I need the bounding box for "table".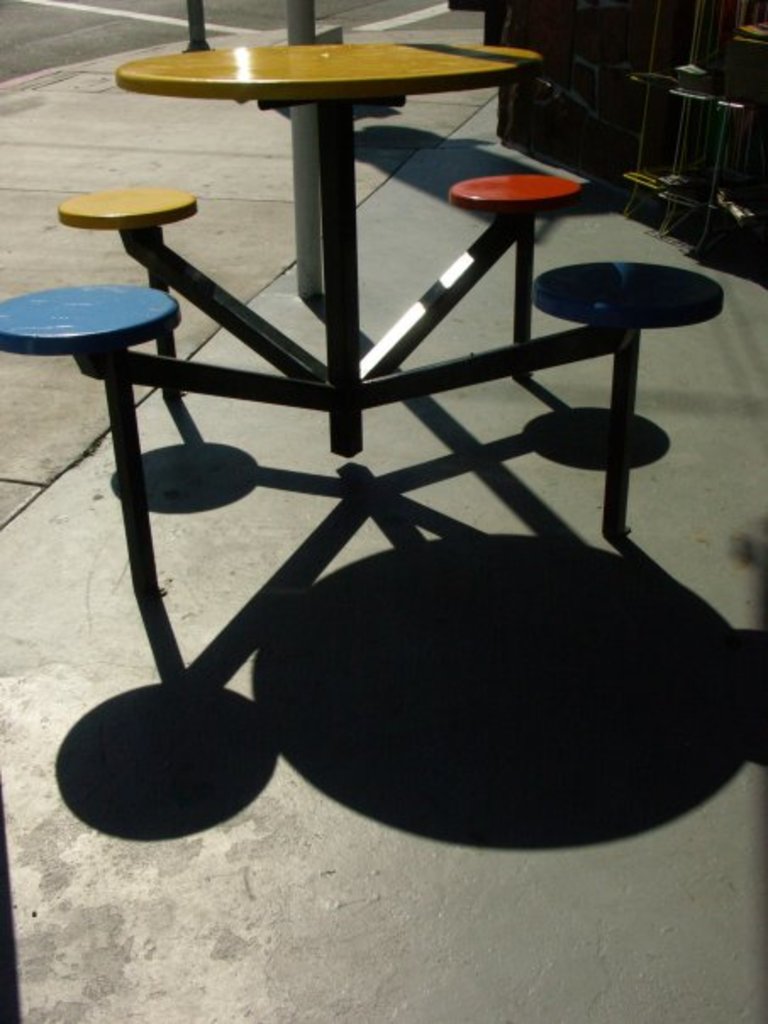
Here it is: [x1=117, y1=31, x2=536, y2=442].
